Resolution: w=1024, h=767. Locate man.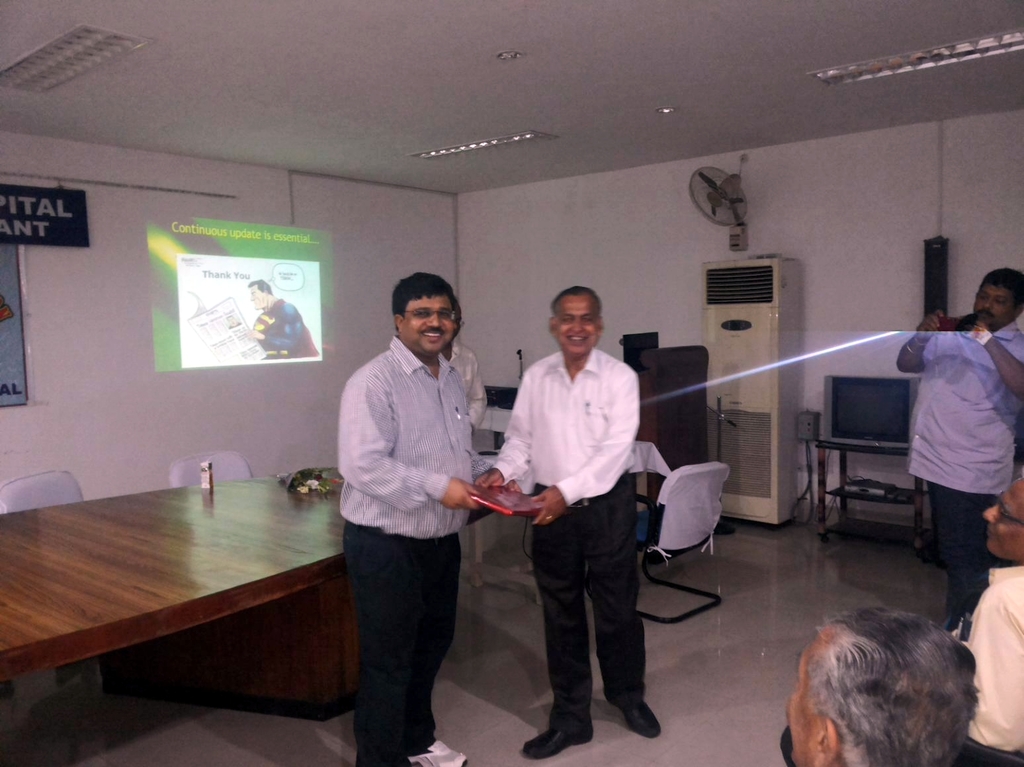
[949, 475, 1023, 759].
